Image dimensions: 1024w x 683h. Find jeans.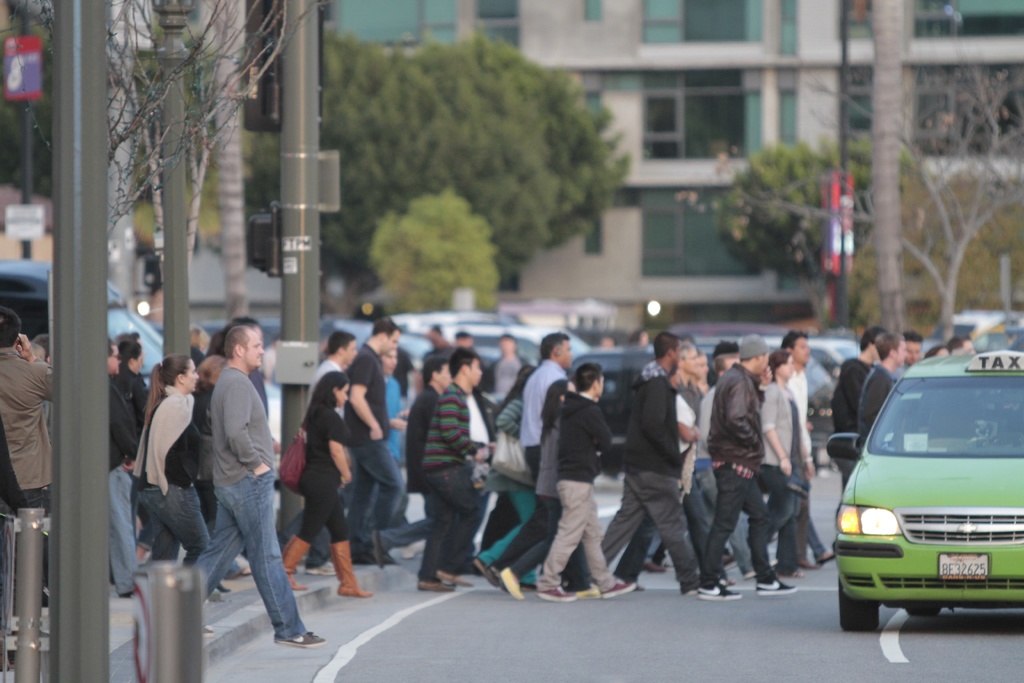
(left=348, top=439, right=407, bottom=538).
